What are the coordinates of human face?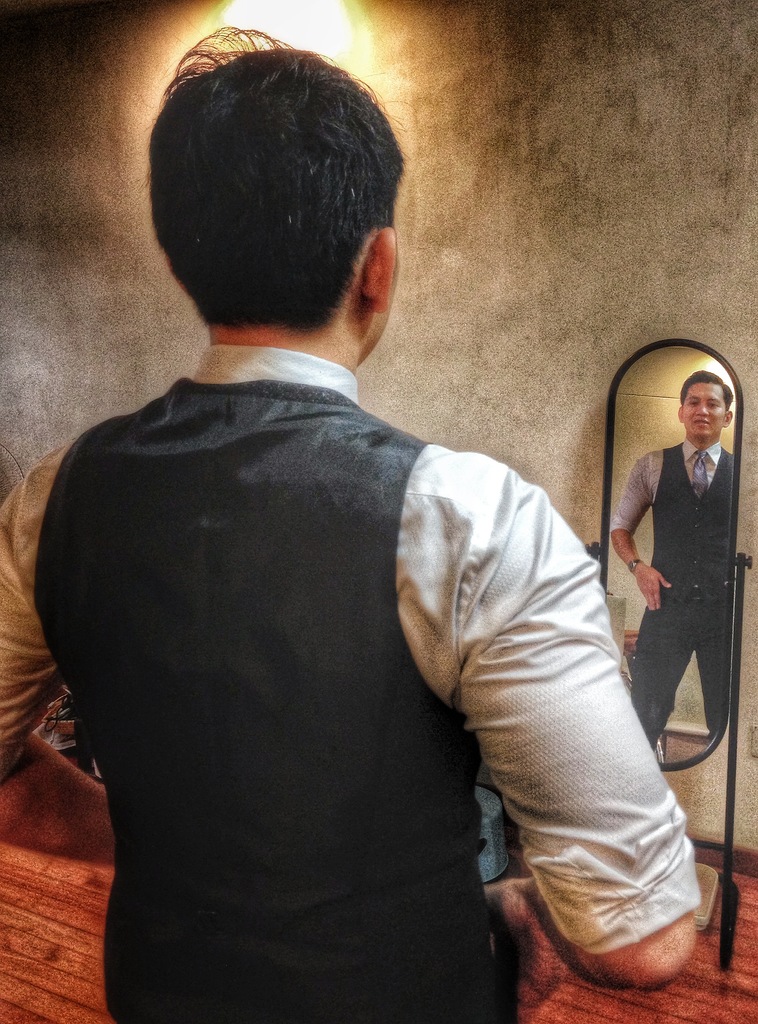
bbox=(682, 381, 730, 442).
